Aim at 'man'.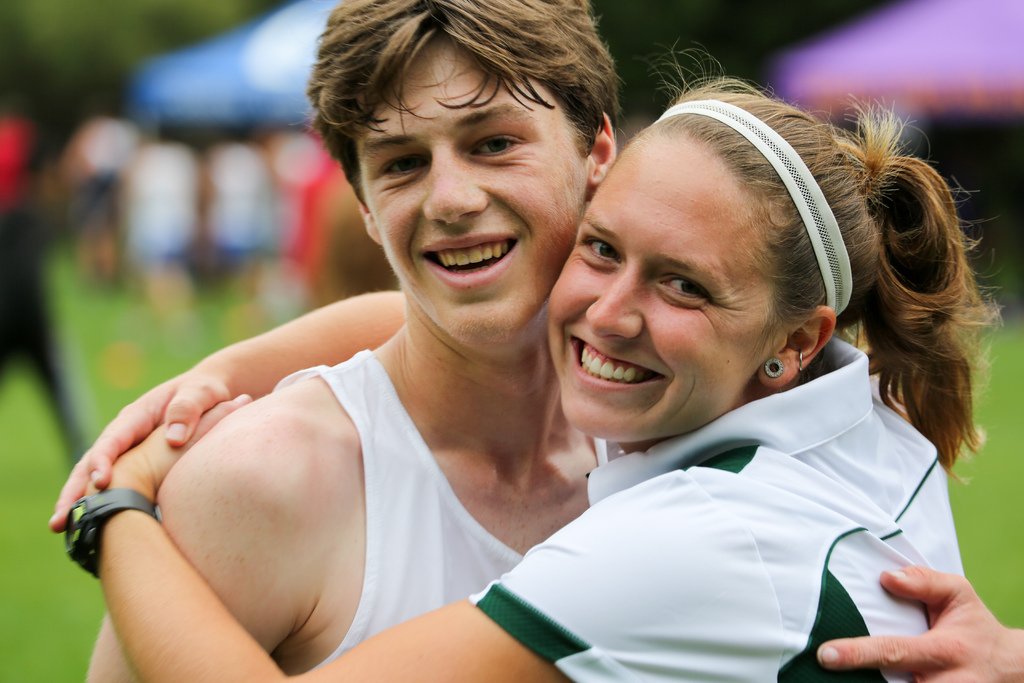
Aimed at (left=80, top=0, right=1023, bottom=682).
